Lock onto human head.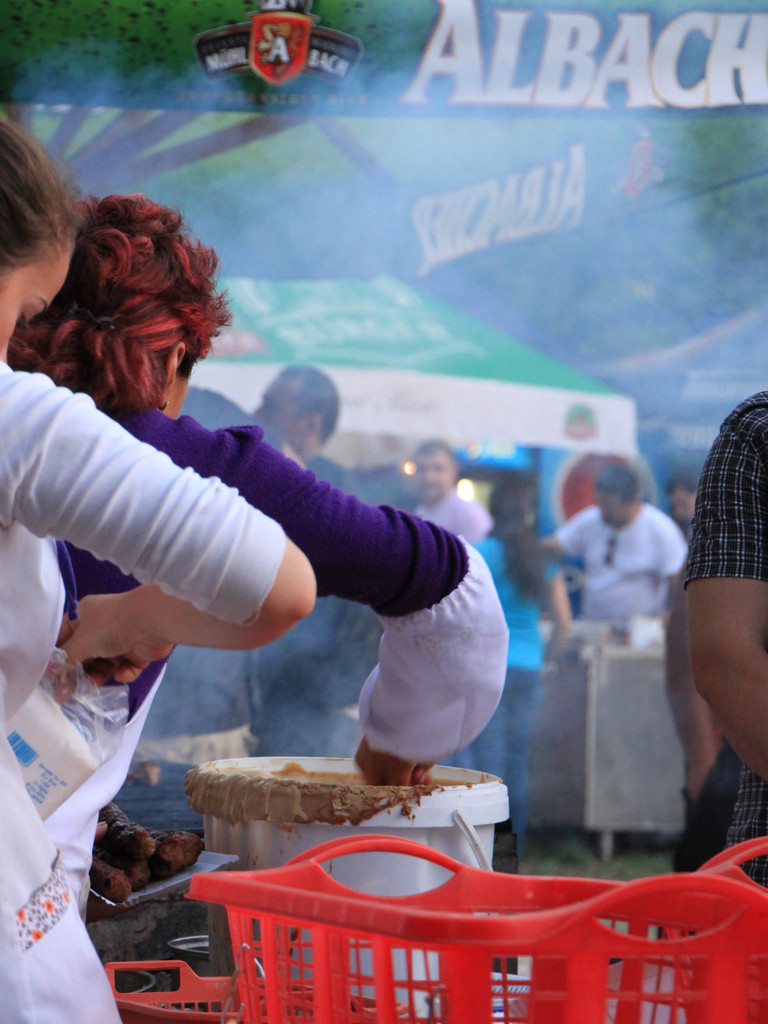
Locked: detection(596, 467, 637, 525).
